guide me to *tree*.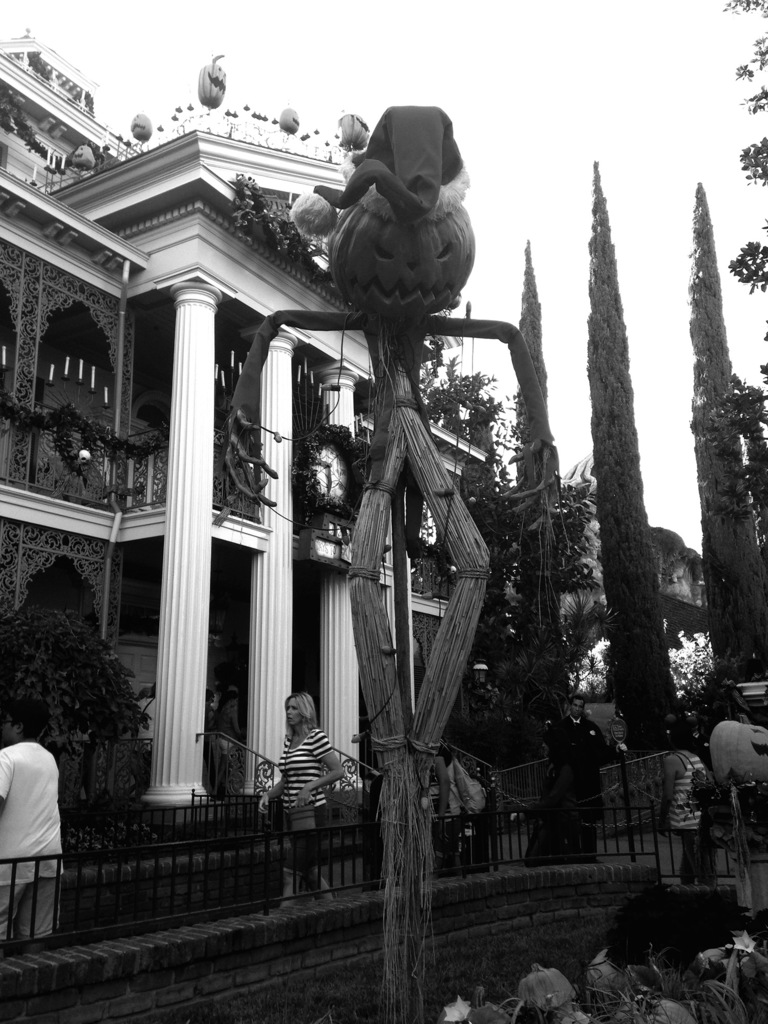
Guidance: (x1=502, y1=239, x2=591, y2=861).
